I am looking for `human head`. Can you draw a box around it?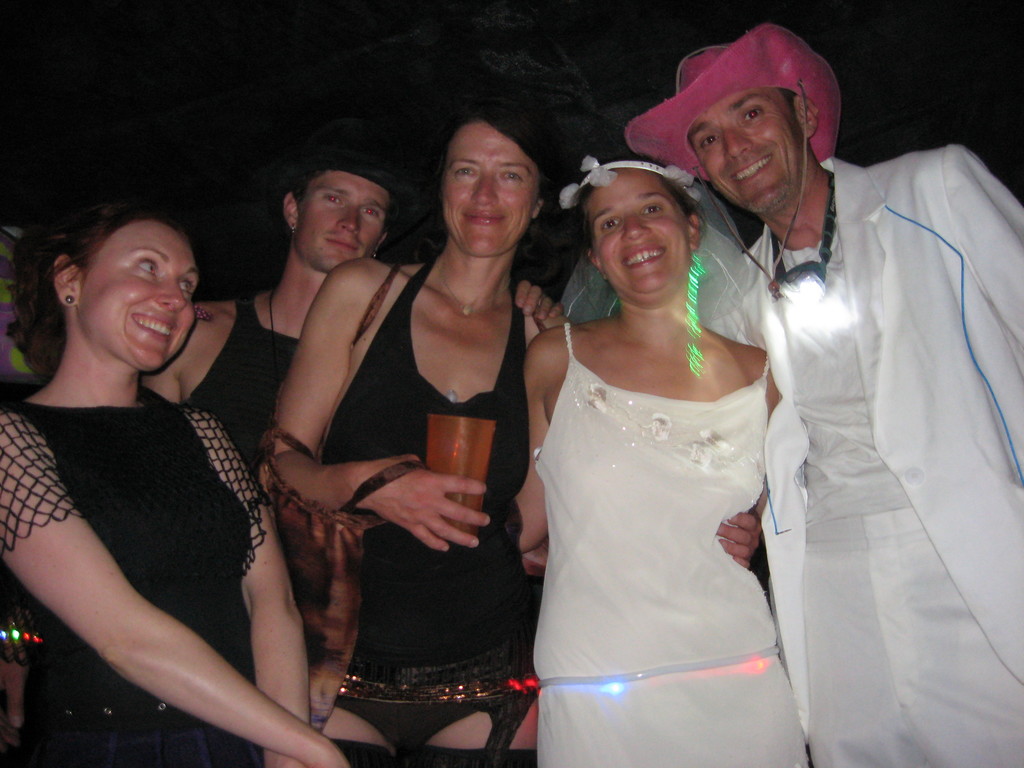
Sure, the bounding box is bbox(20, 191, 205, 370).
